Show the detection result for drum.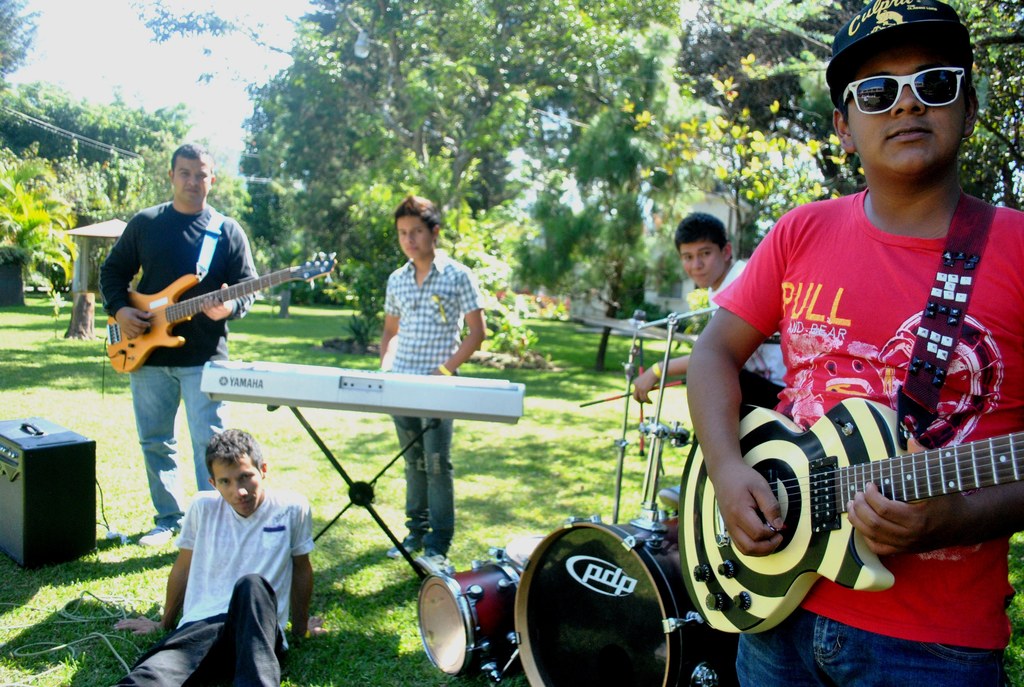
[left=506, top=512, right=743, bottom=686].
